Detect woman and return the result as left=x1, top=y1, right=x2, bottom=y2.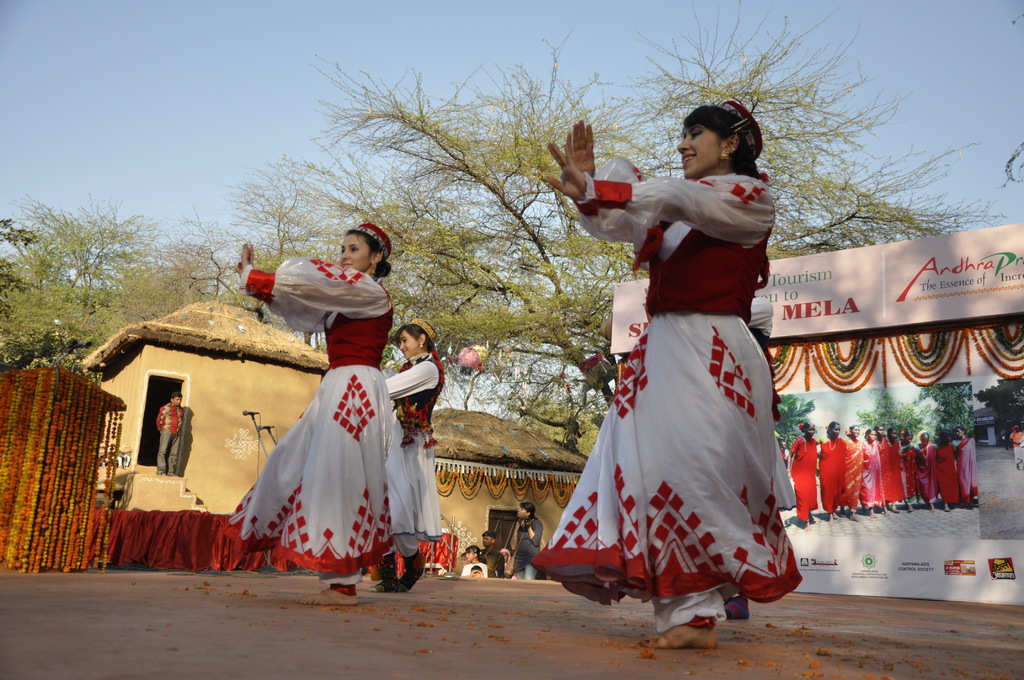
left=837, top=418, right=868, bottom=517.
